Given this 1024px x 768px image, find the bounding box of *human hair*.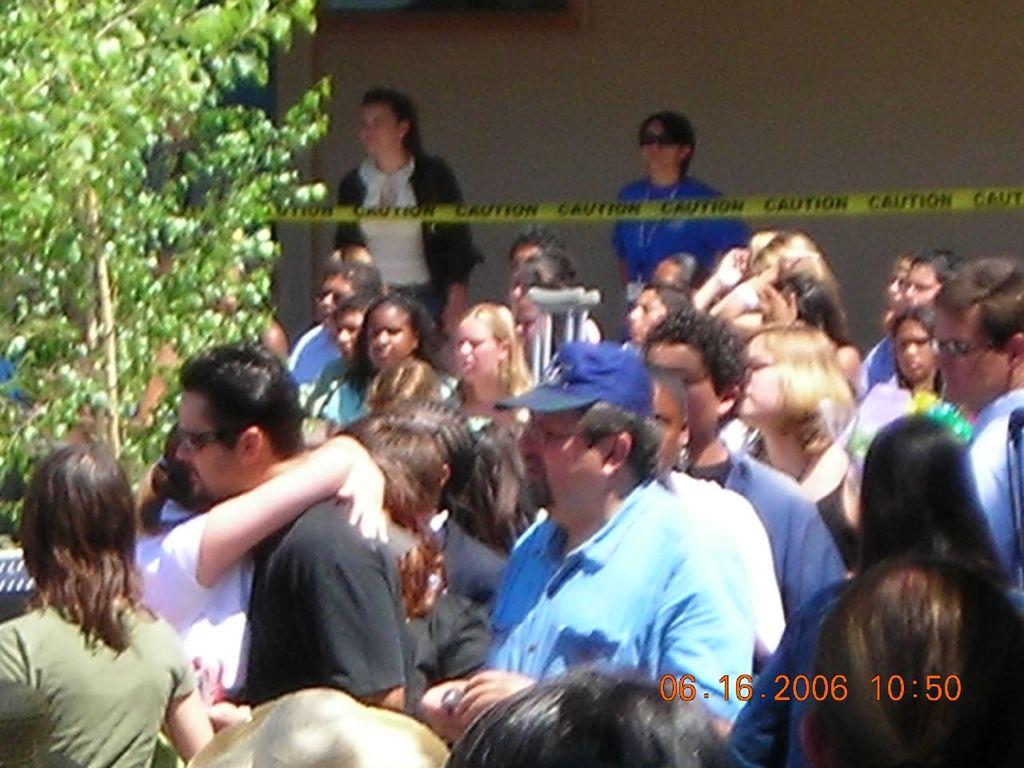
Rect(147, 420, 187, 510).
